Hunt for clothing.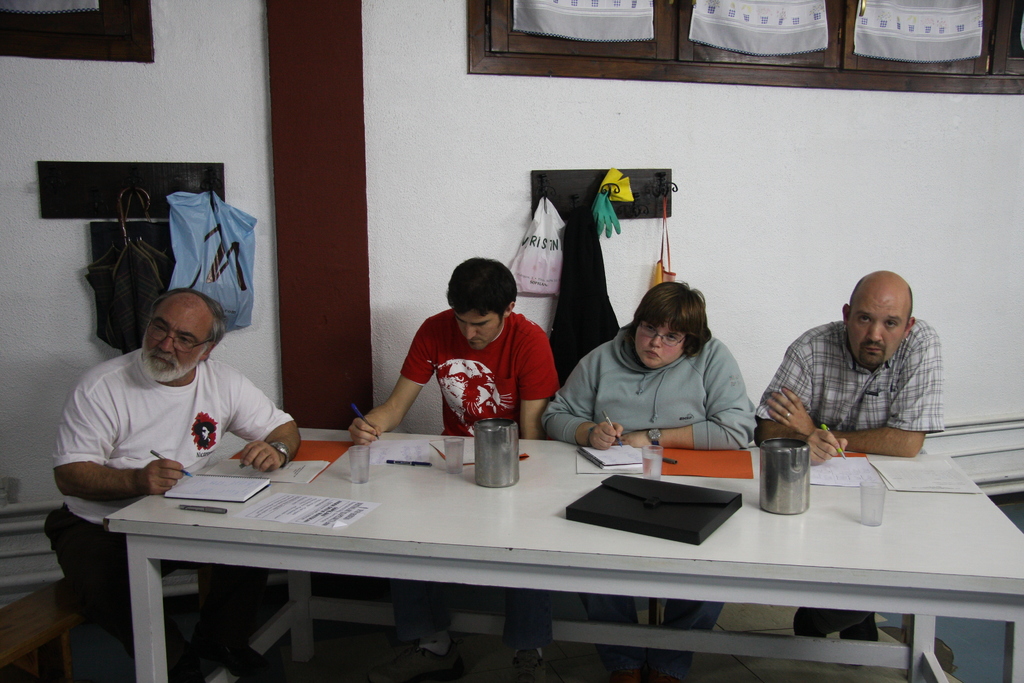
Hunted down at [49, 349, 296, 525].
